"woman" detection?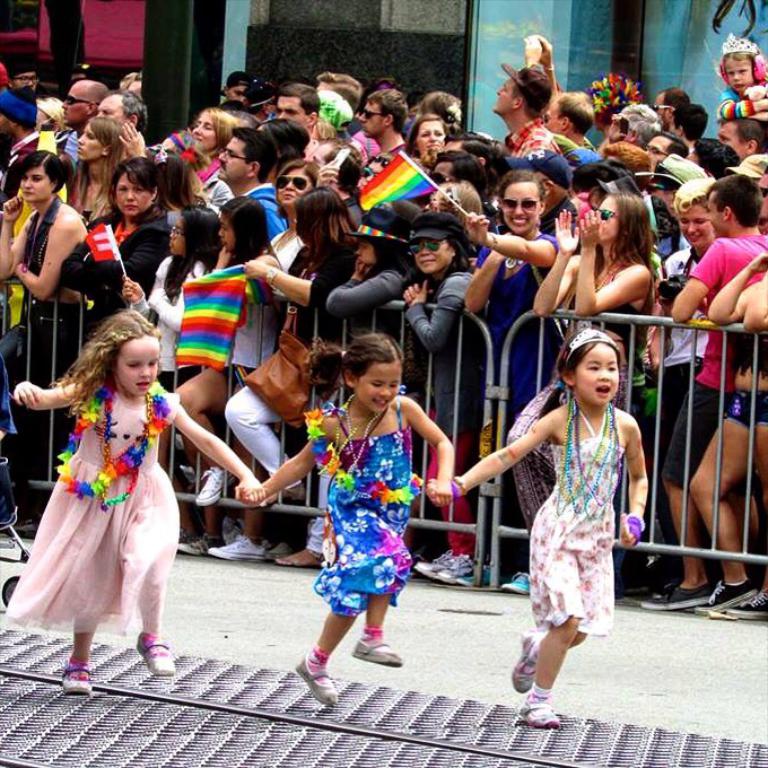
[left=0, top=149, right=87, bottom=466]
